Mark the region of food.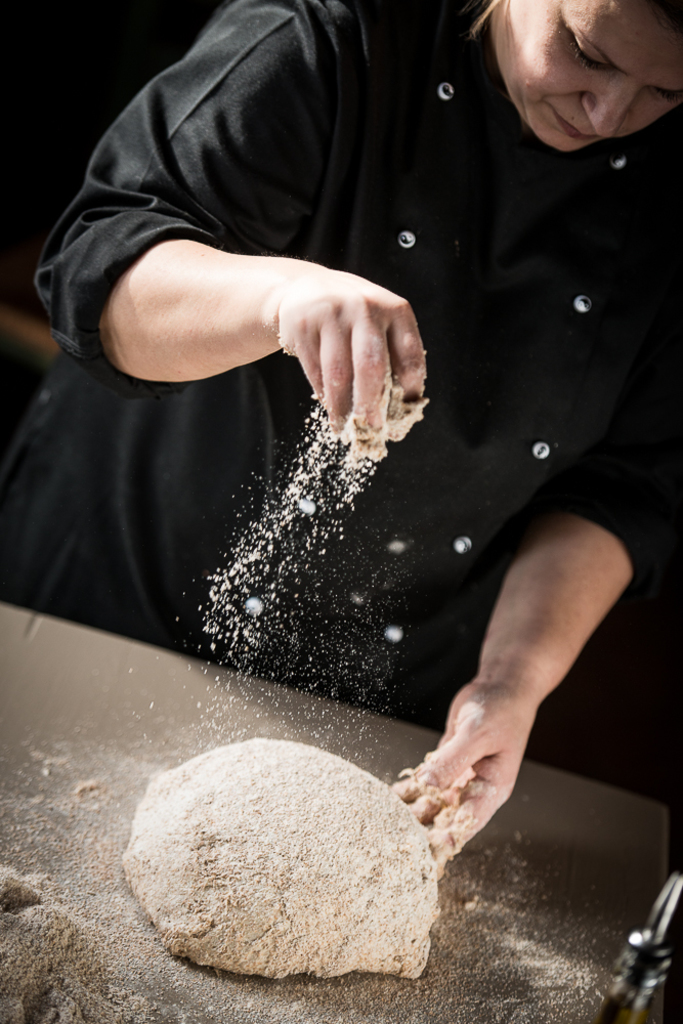
Region: (x1=0, y1=863, x2=153, y2=1023).
